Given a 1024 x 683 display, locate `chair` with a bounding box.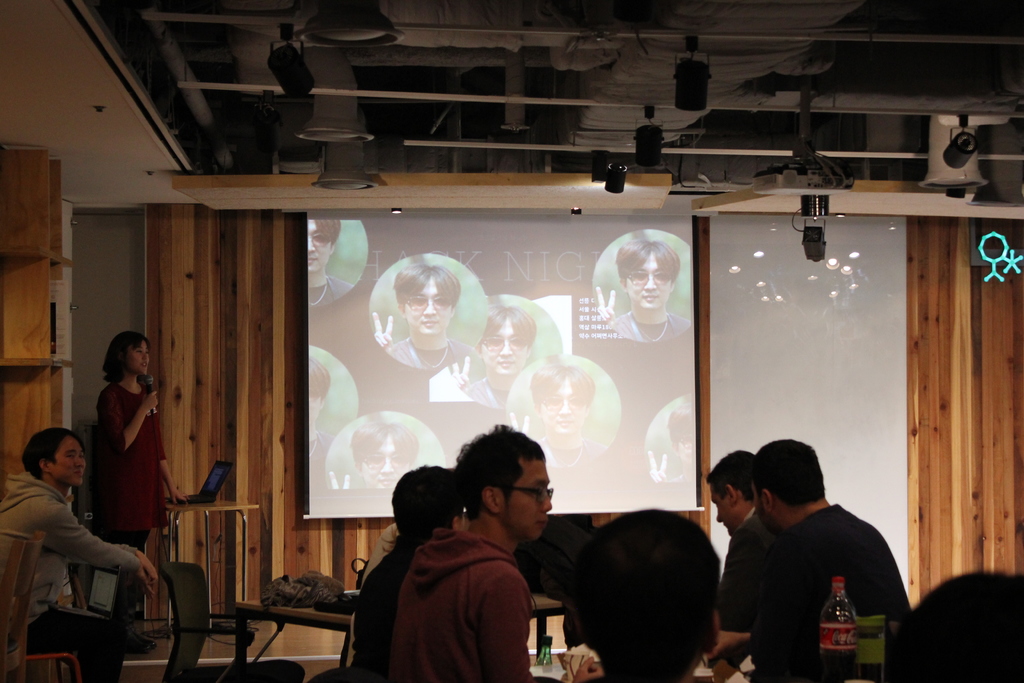
Located: {"x1": 156, "y1": 561, "x2": 305, "y2": 680}.
